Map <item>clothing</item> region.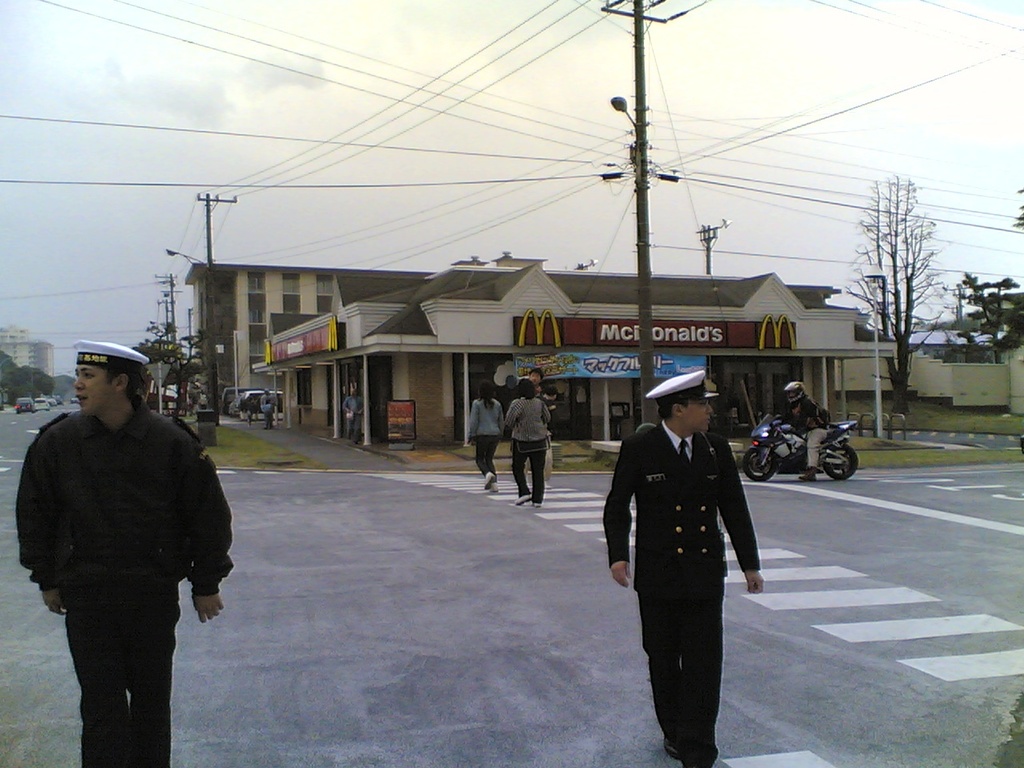
Mapped to bbox=[505, 392, 547, 502].
